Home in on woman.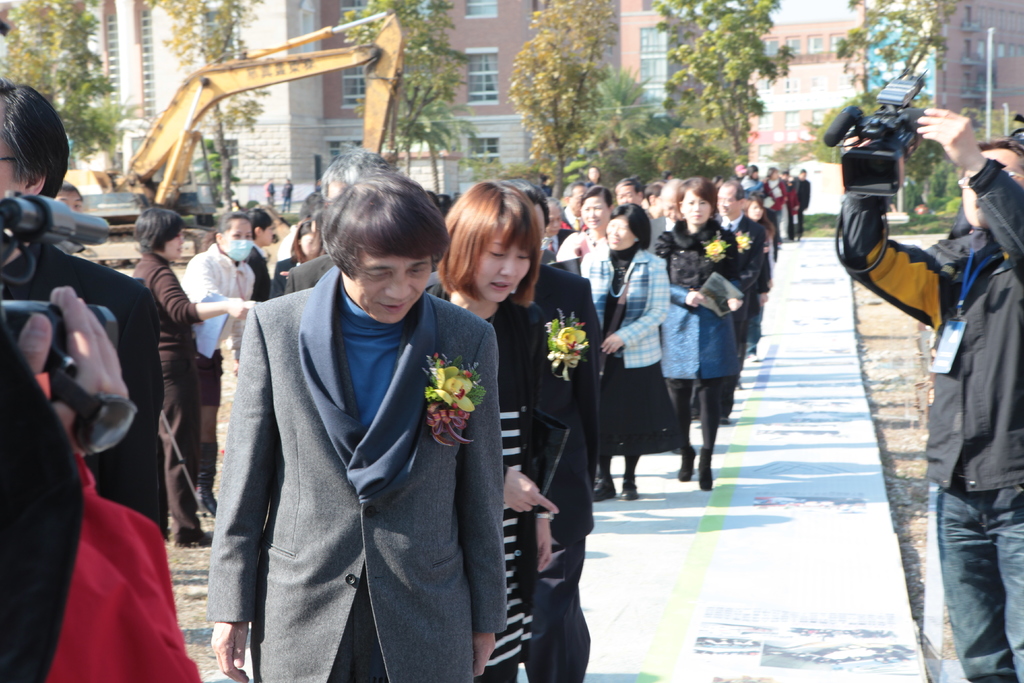
Homed in at 656:180:736:493.
